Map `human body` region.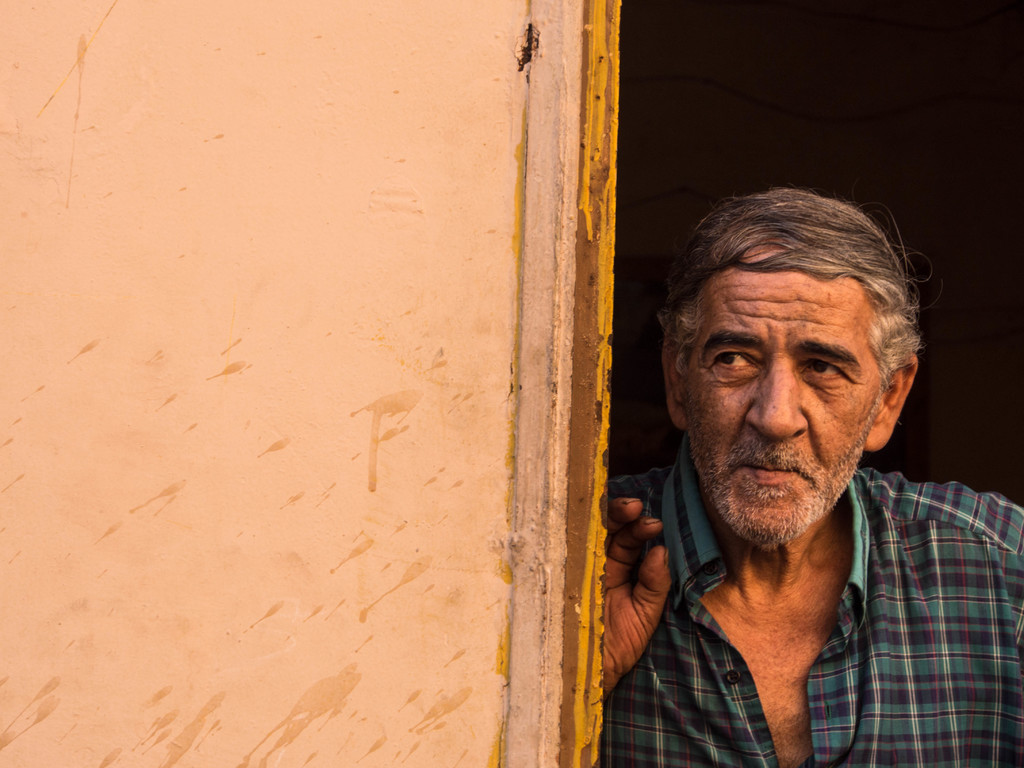
Mapped to 598:178:1023:767.
